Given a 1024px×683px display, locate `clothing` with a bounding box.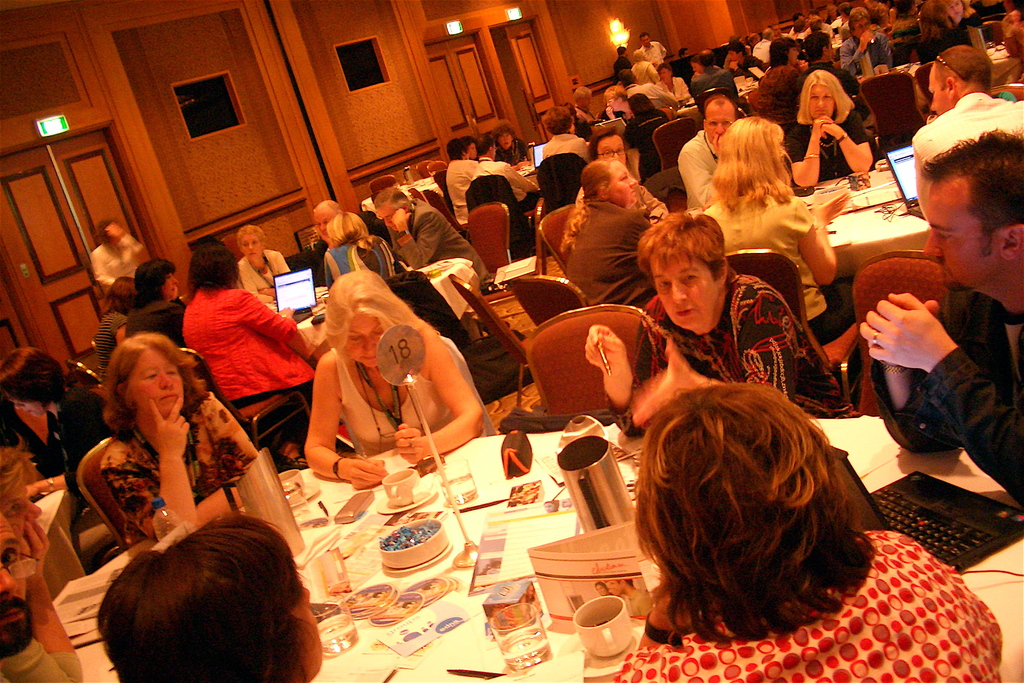
Located: region(571, 181, 668, 214).
